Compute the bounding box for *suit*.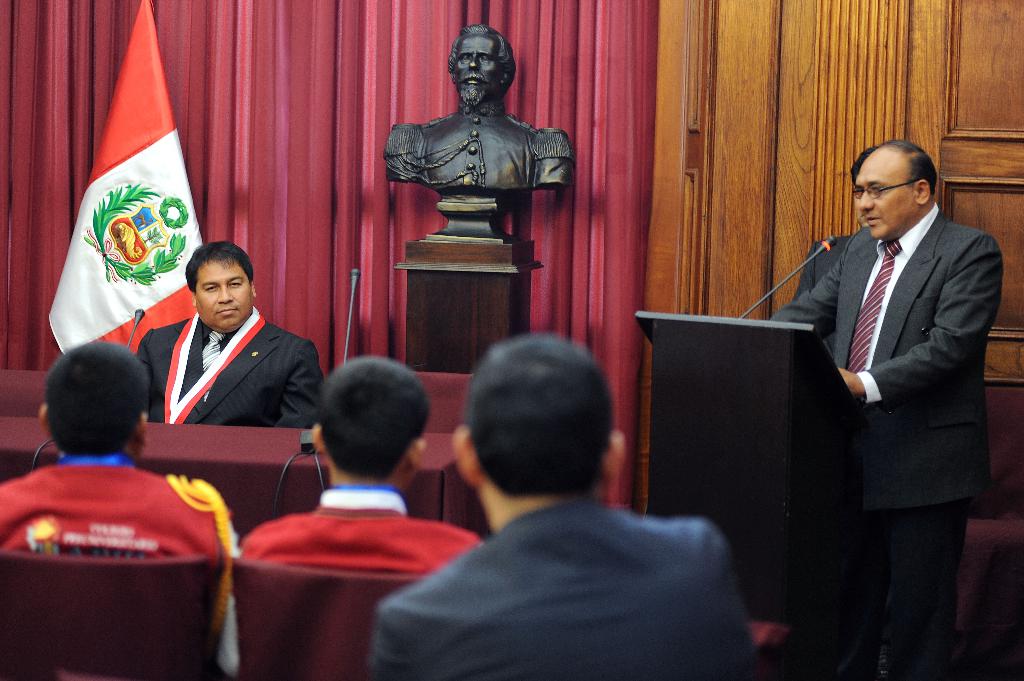
[783, 111, 1002, 670].
